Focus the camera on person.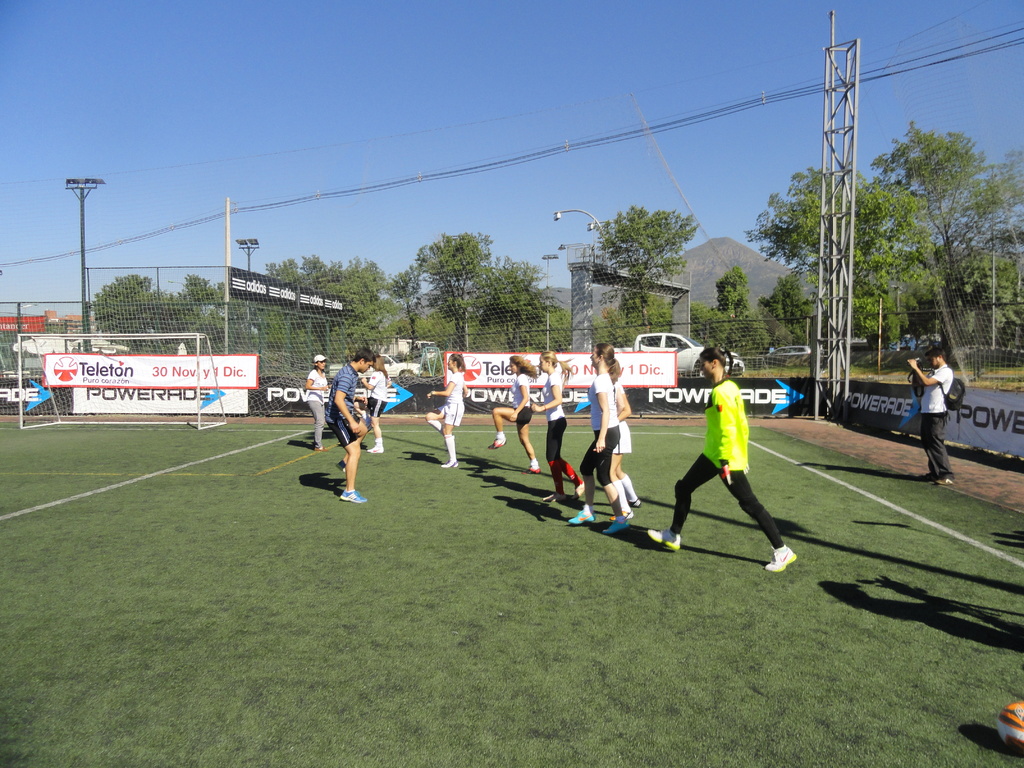
Focus region: rect(687, 339, 780, 560).
